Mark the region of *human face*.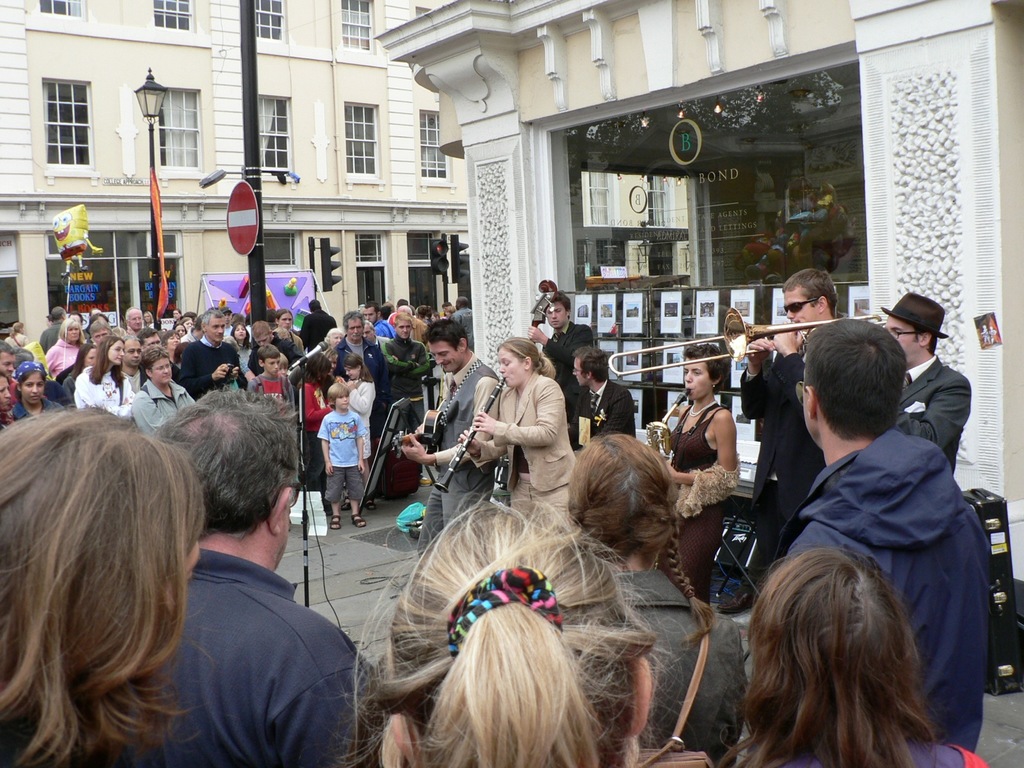
Region: l=20, t=376, r=44, b=407.
